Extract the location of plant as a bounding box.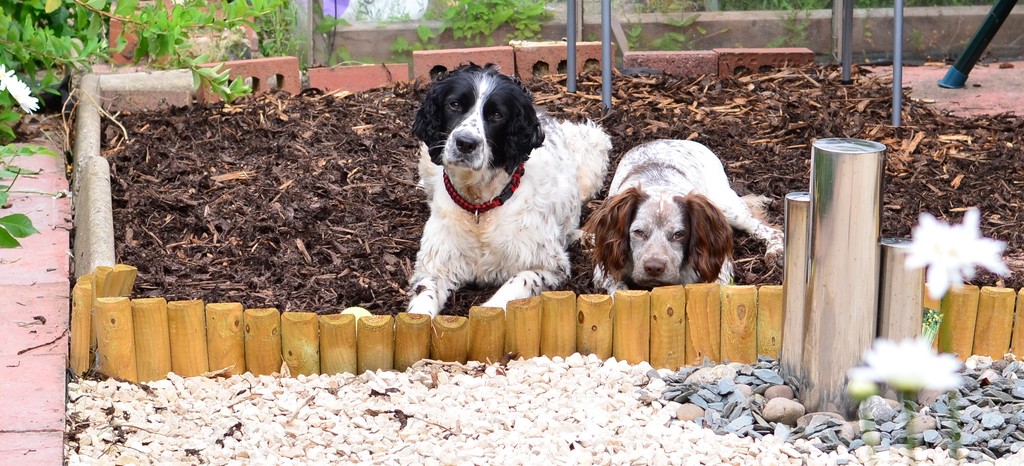
(left=0, top=0, right=344, bottom=250).
